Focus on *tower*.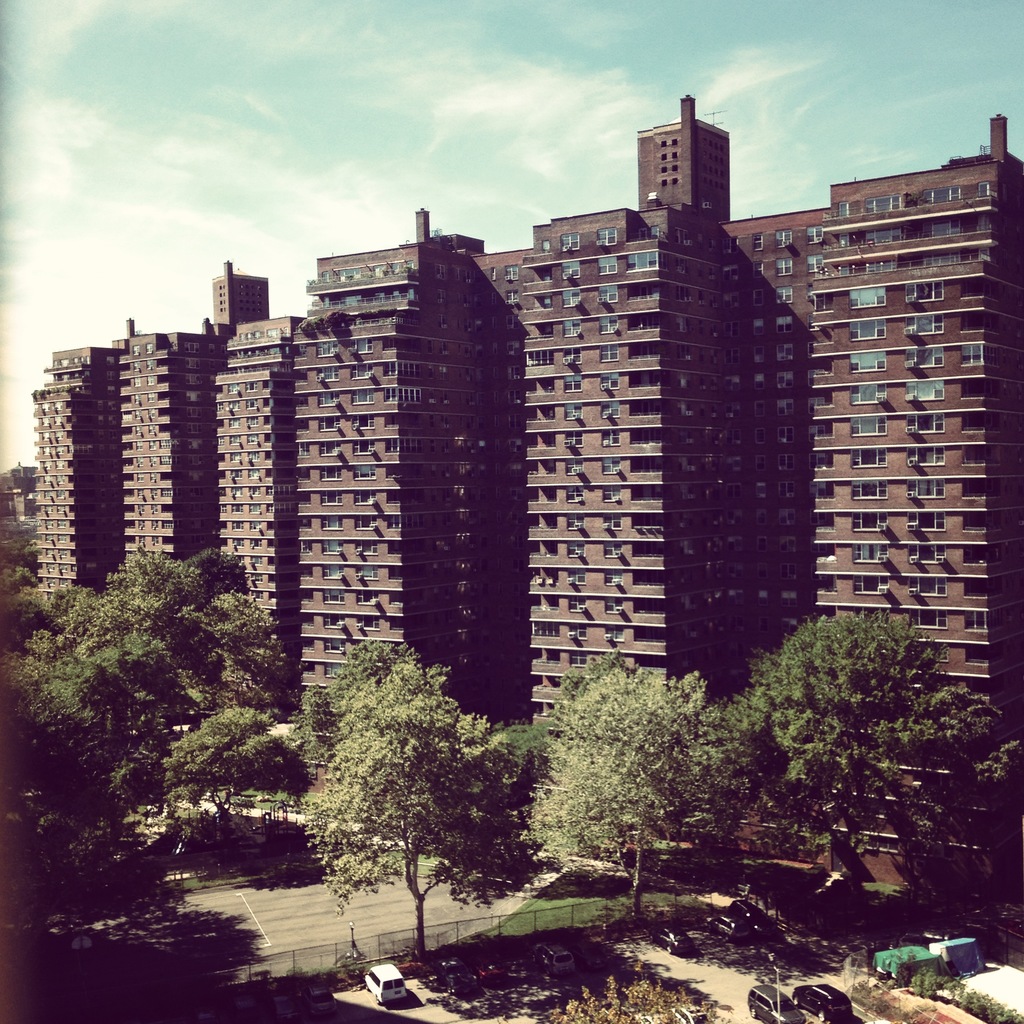
Focused at <region>8, 321, 126, 642</region>.
